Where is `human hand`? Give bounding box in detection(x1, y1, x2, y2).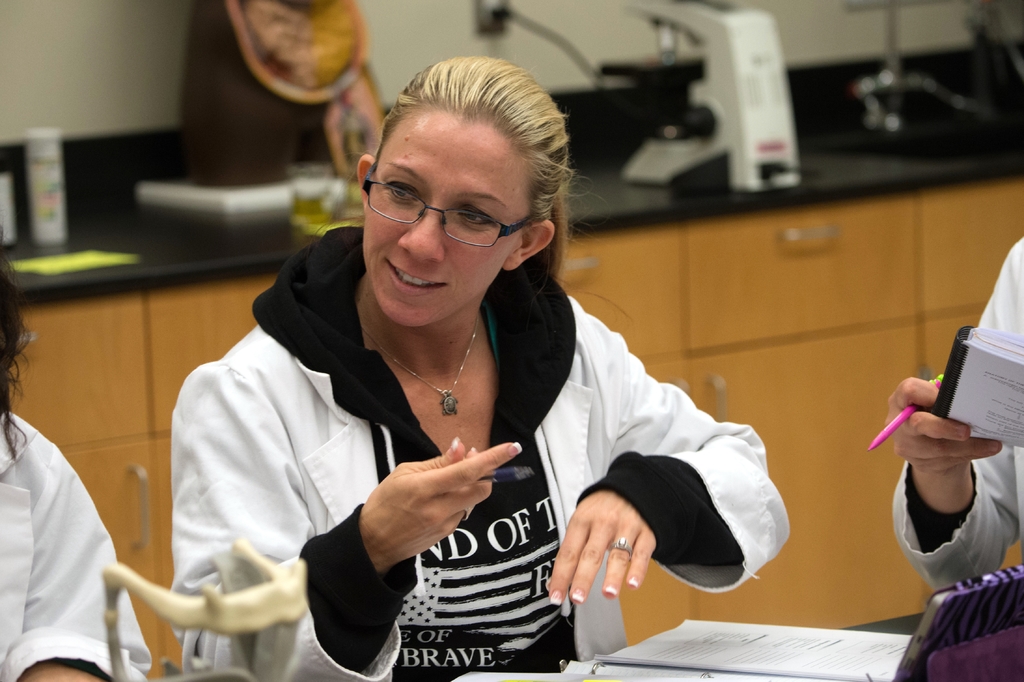
detection(547, 489, 660, 607).
